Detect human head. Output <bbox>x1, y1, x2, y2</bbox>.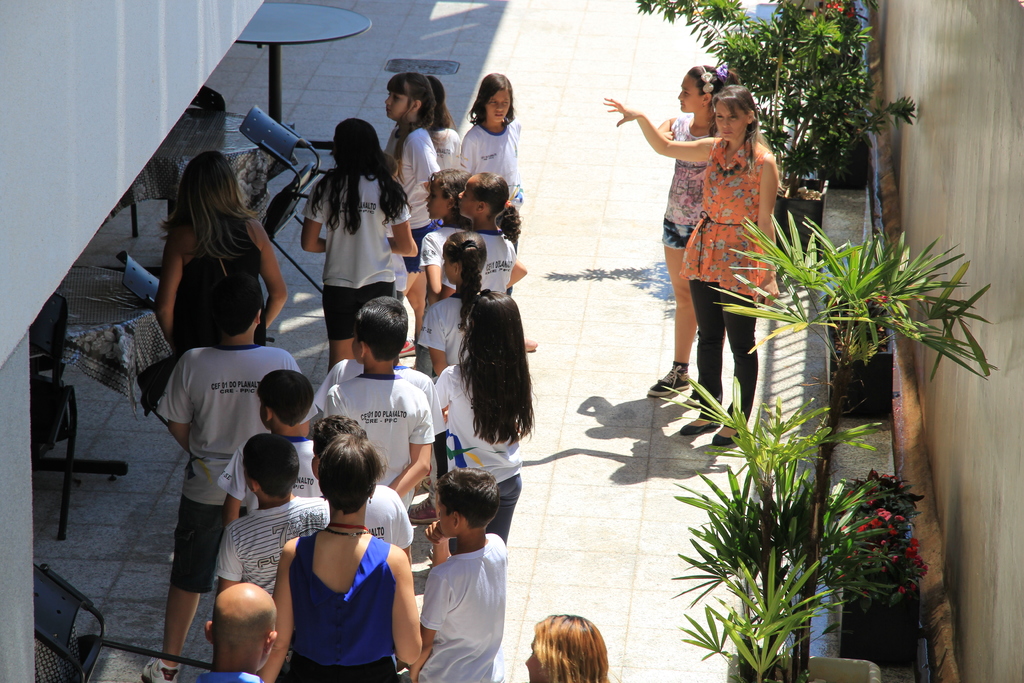
<bbox>385, 69, 437, 126</bbox>.
